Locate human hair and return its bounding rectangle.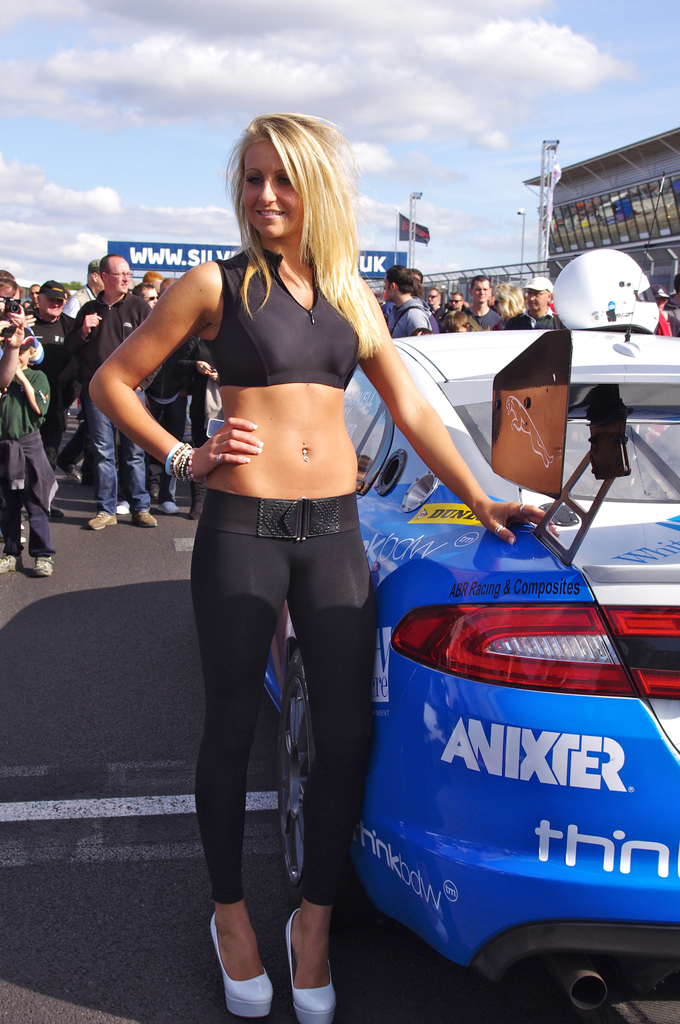
pyautogui.locateOnScreen(413, 279, 424, 301).
